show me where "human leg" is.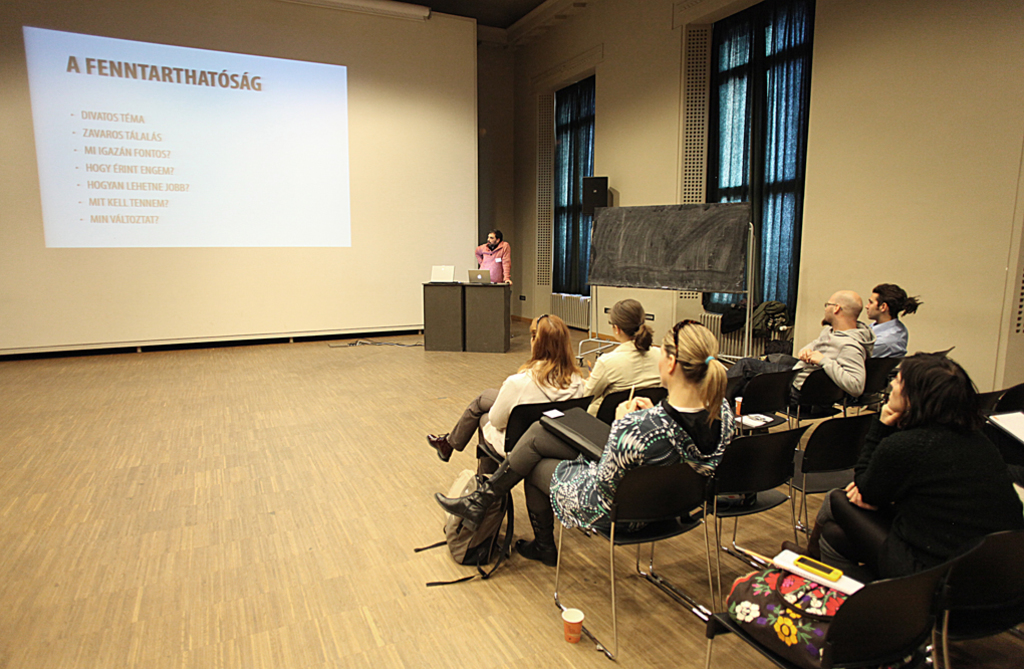
"human leg" is at select_region(435, 419, 583, 535).
